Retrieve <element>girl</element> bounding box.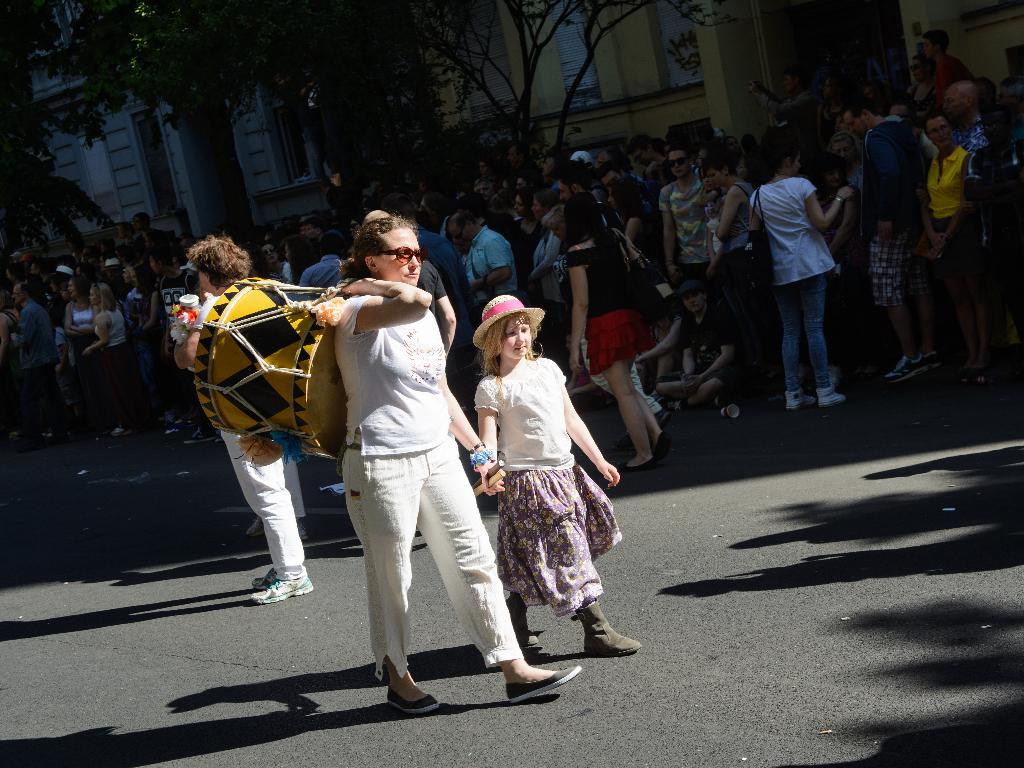
Bounding box: [565, 192, 677, 467].
